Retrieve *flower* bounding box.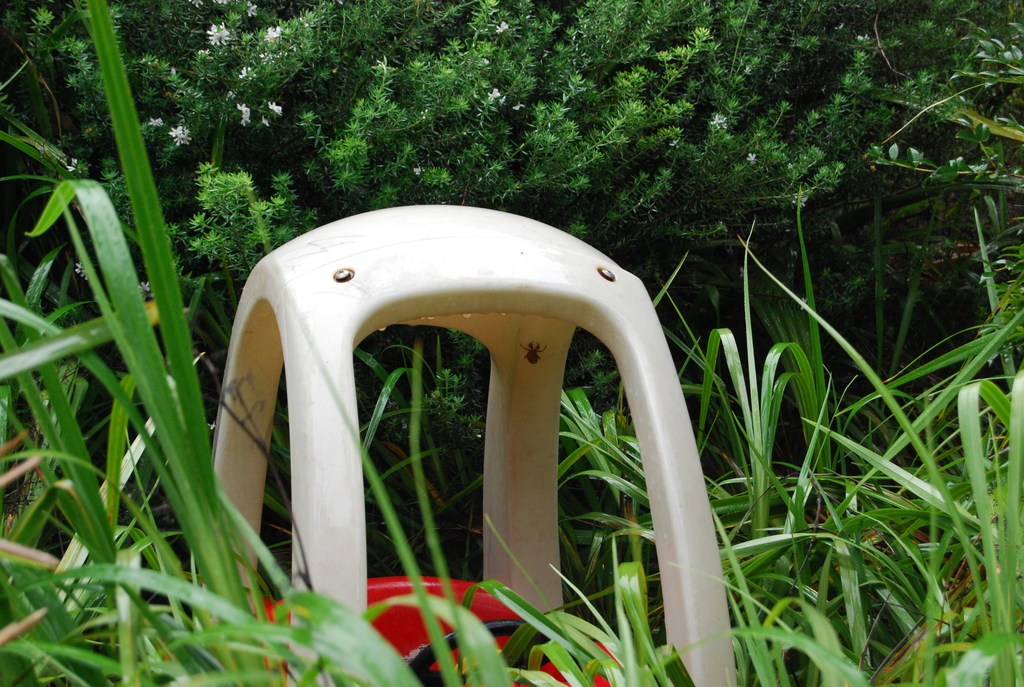
Bounding box: bbox(259, 113, 275, 127).
